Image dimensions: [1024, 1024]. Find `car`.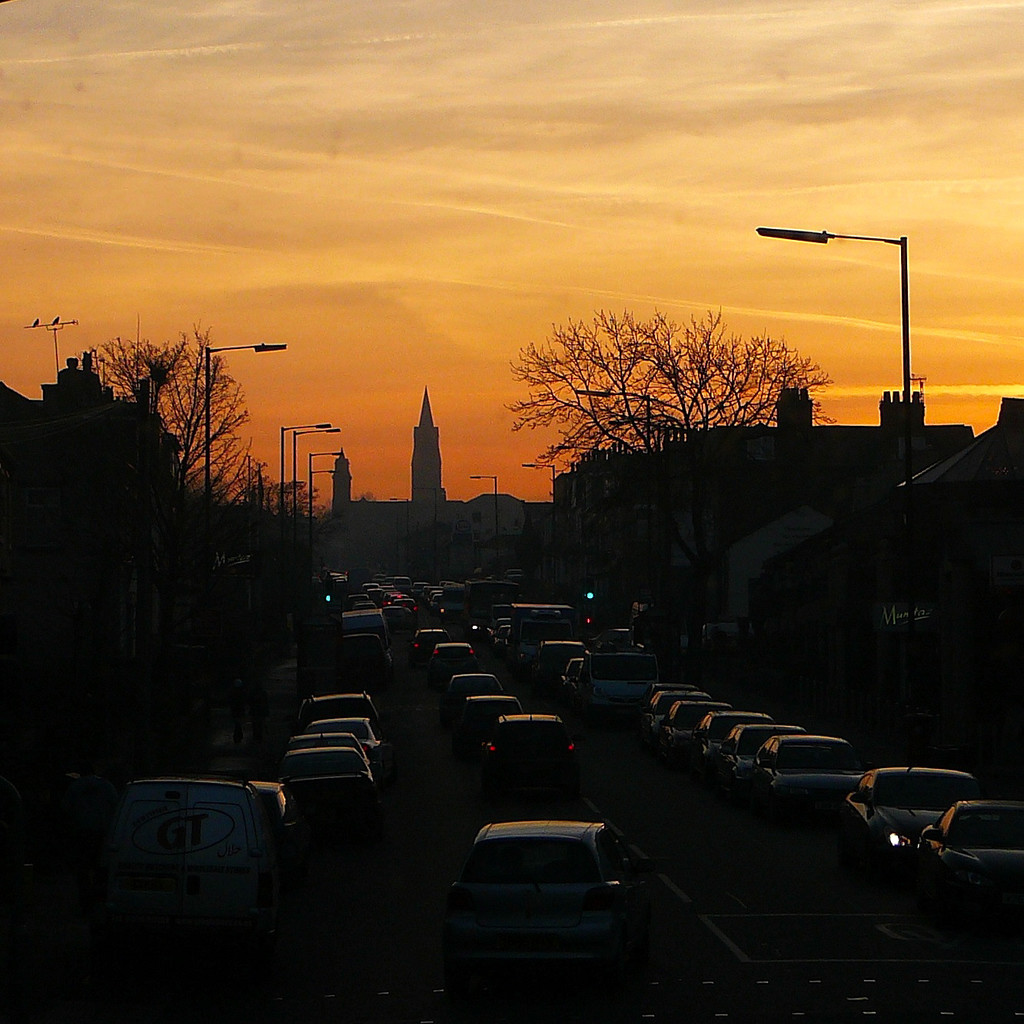
bbox=(301, 688, 390, 723).
